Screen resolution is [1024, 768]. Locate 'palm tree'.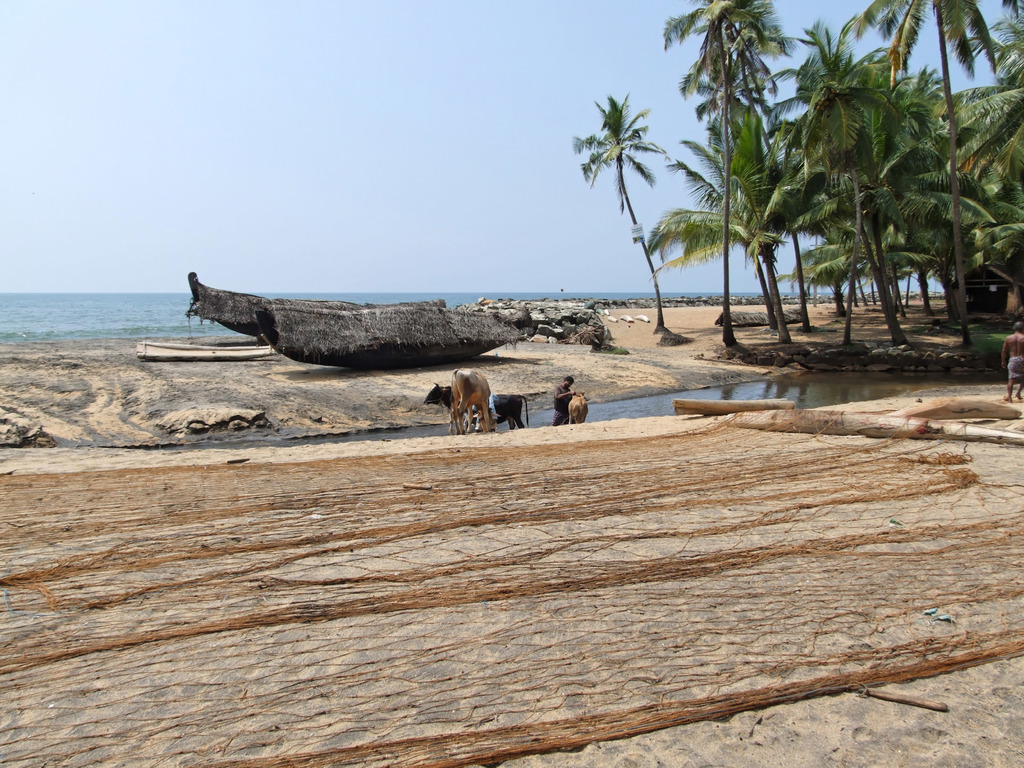
bbox(568, 92, 669, 335).
